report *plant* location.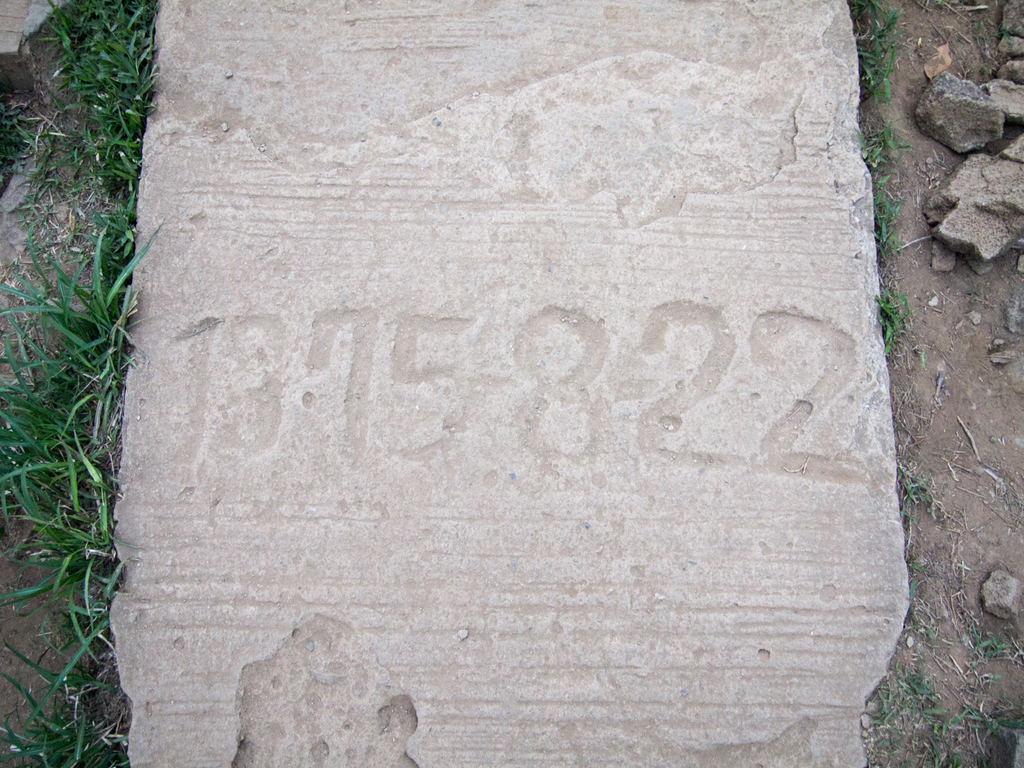
Report: bbox=(50, 0, 163, 200).
